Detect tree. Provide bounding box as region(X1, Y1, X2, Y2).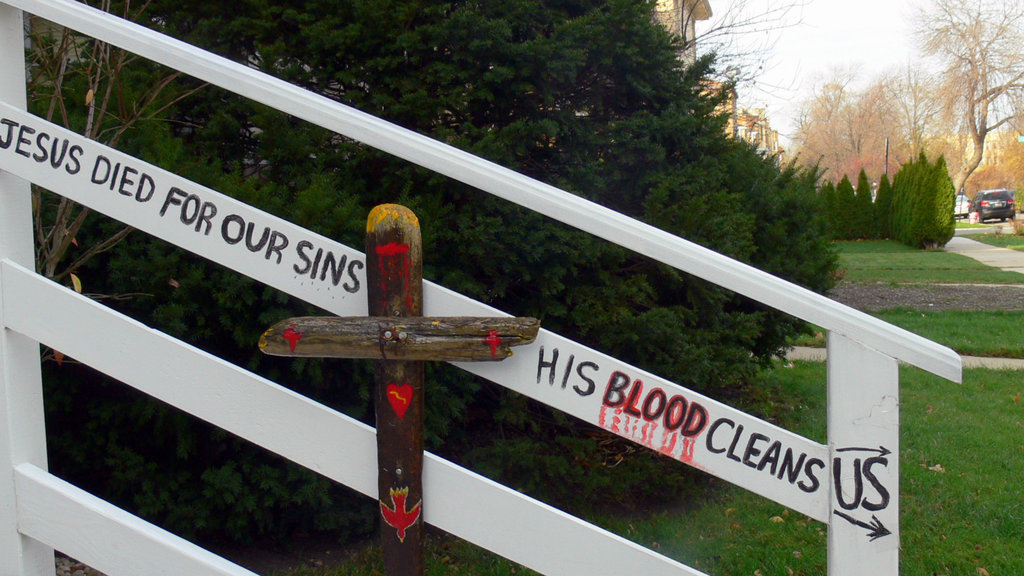
region(874, 172, 896, 240).
